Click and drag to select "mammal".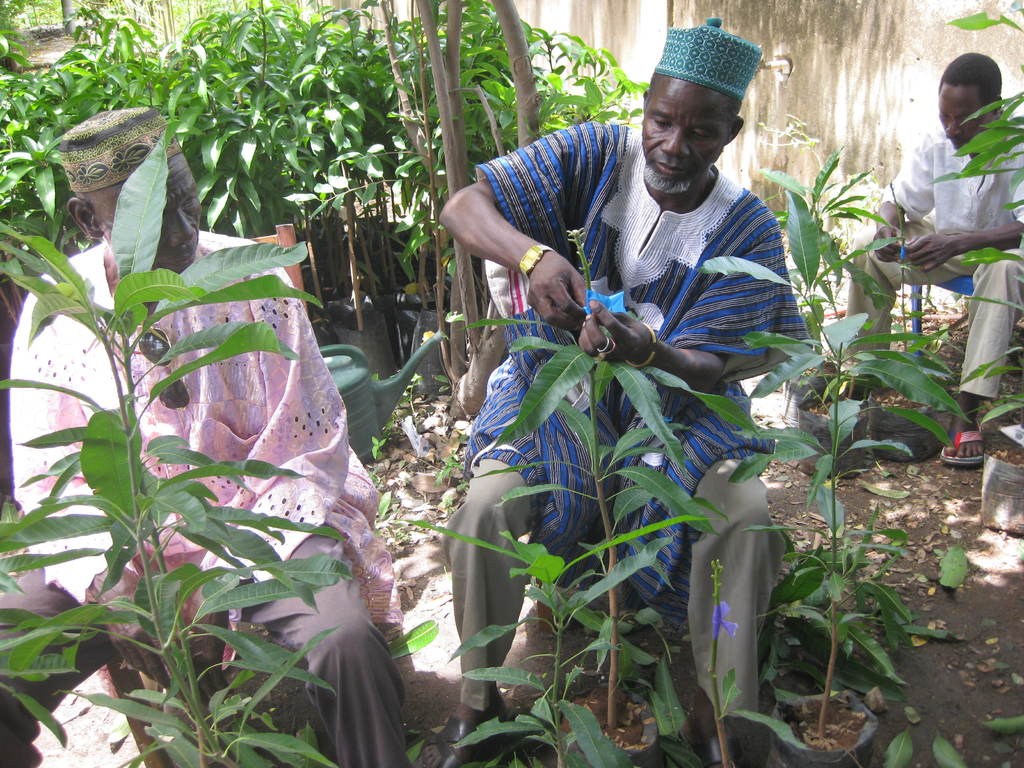
Selection: <bbox>831, 50, 1023, 465</bbox>.
